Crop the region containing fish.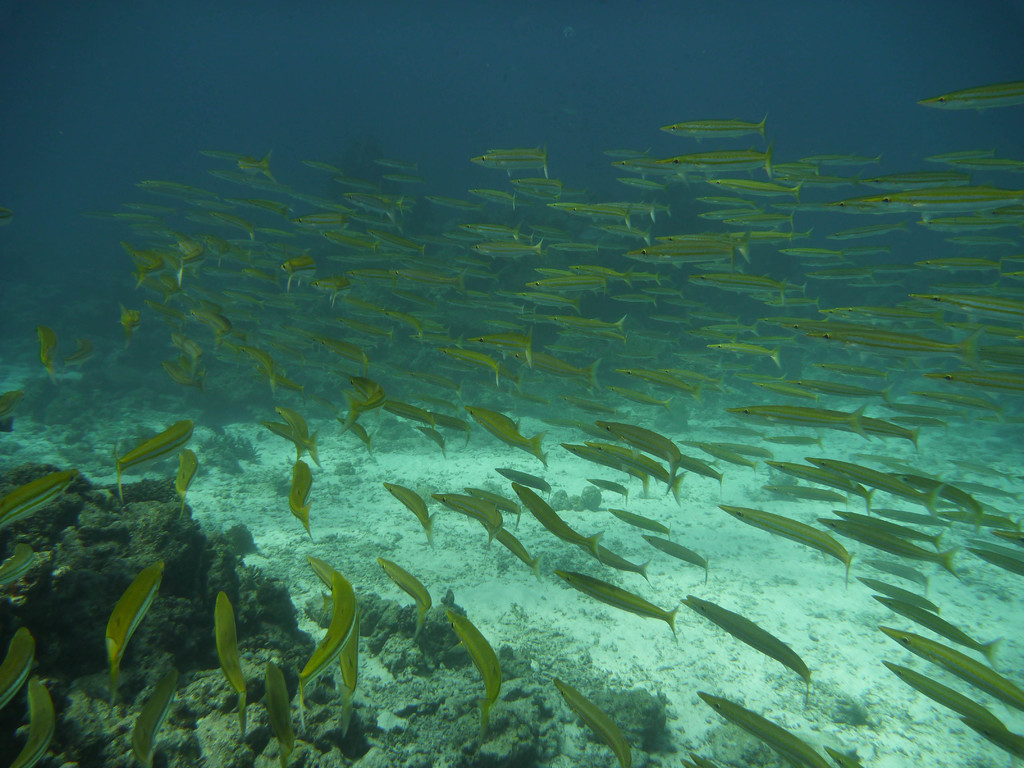
Crop region: BBox(557, 685, 634, 767).
